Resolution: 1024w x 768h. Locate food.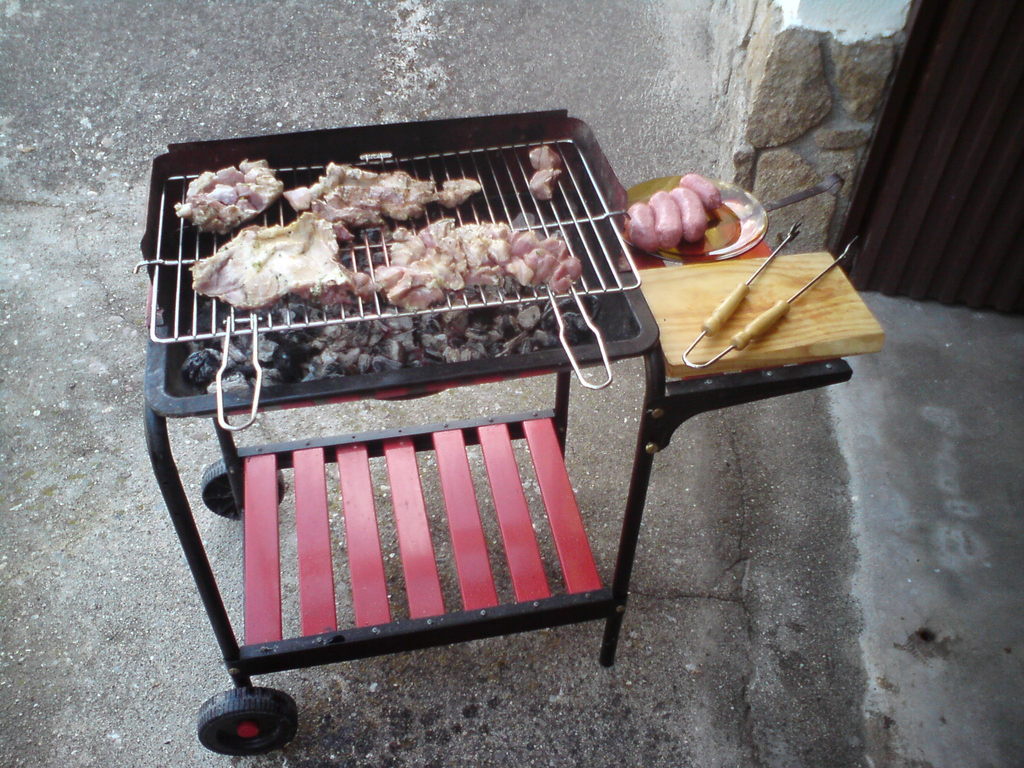
bbox=[166, 168, 604, 321].
